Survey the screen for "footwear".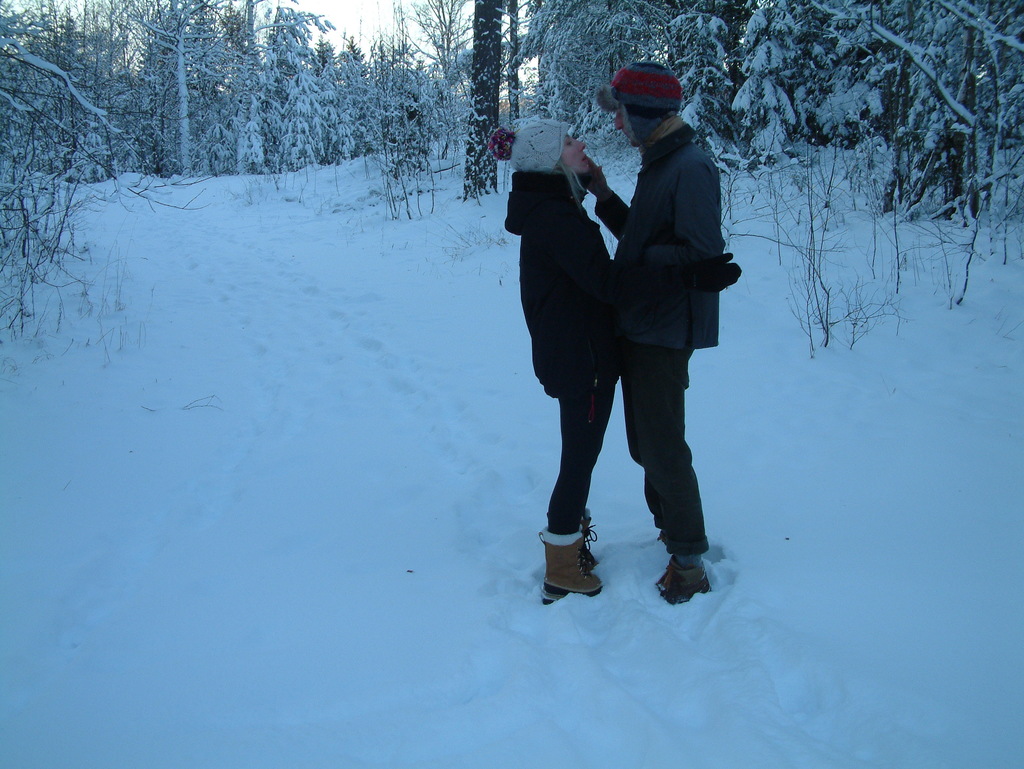
Survey found: rect(649, 535, 711, 590).
